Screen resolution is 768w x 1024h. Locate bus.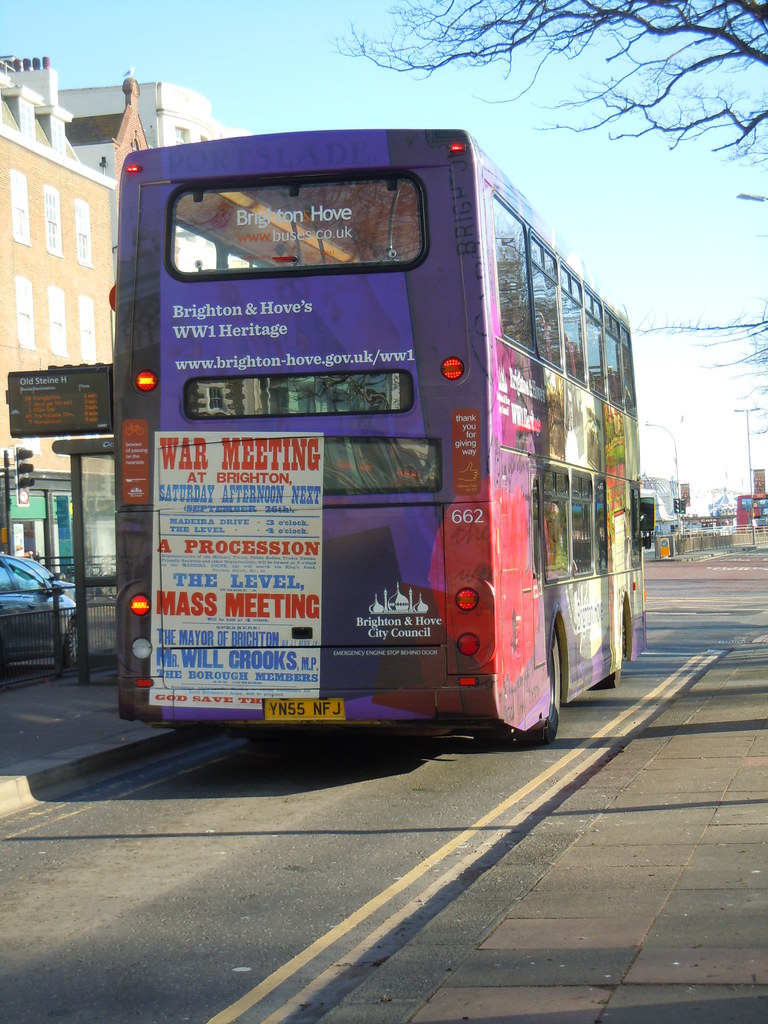
116 121 658 742.
